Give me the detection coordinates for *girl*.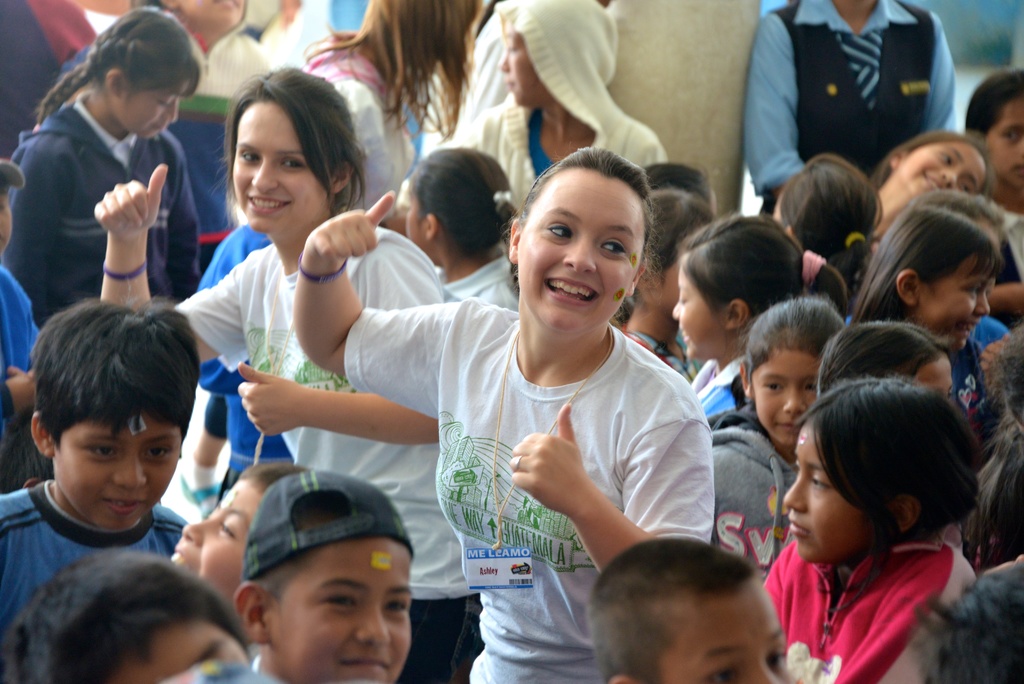
rect(870, 129, 996, 238).
